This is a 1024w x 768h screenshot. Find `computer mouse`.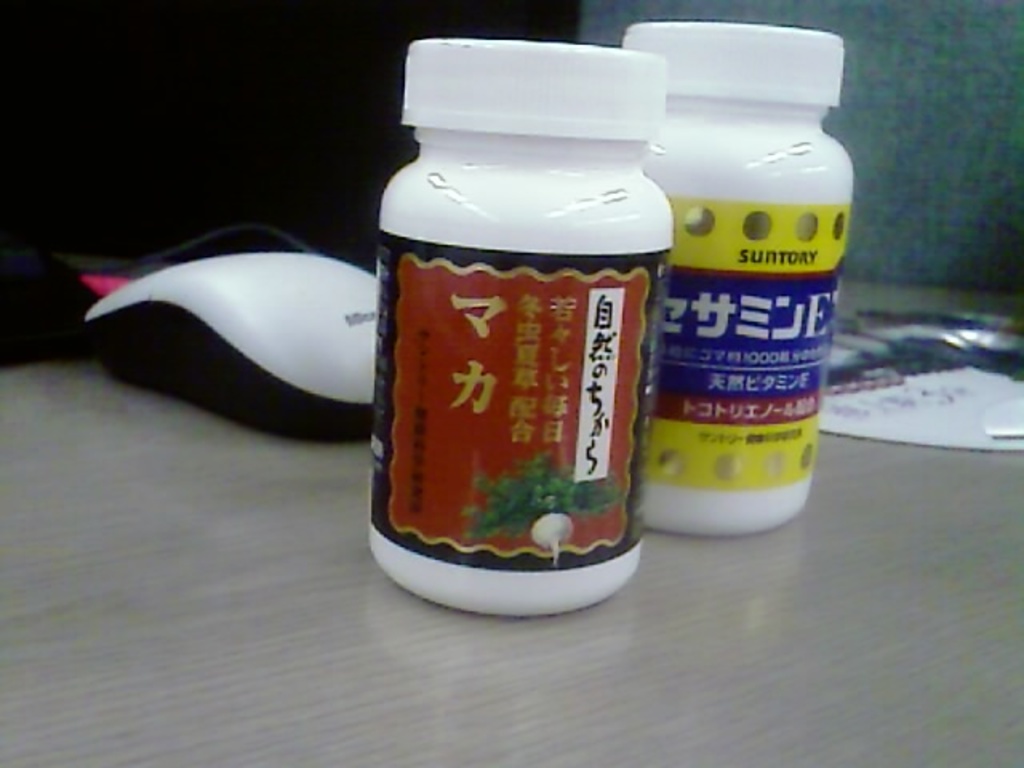
Bounding box: <bbox>83, 253, 389, 443</bbox>.
